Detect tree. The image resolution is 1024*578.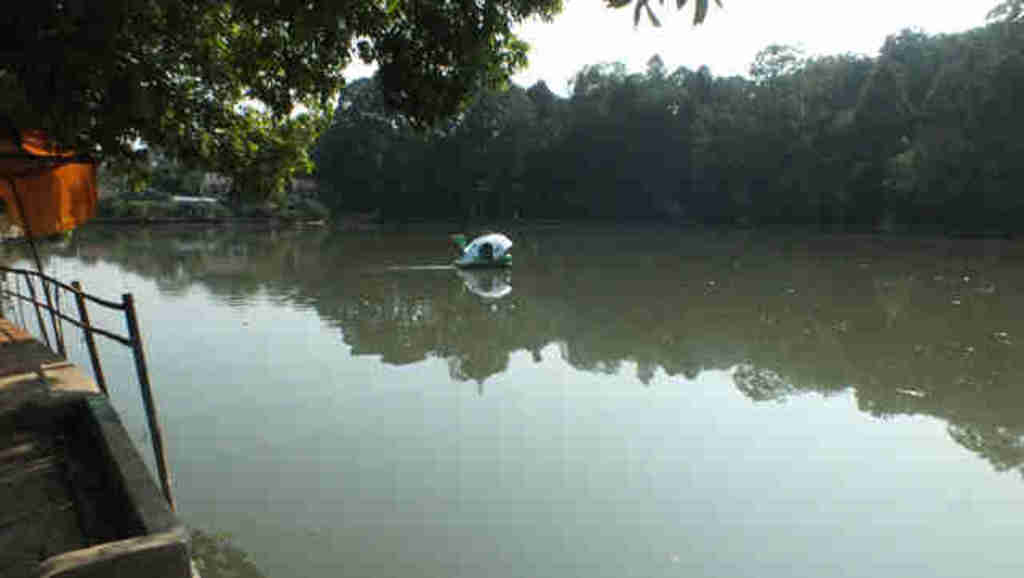
Rect(0, 0, 725, 218).
